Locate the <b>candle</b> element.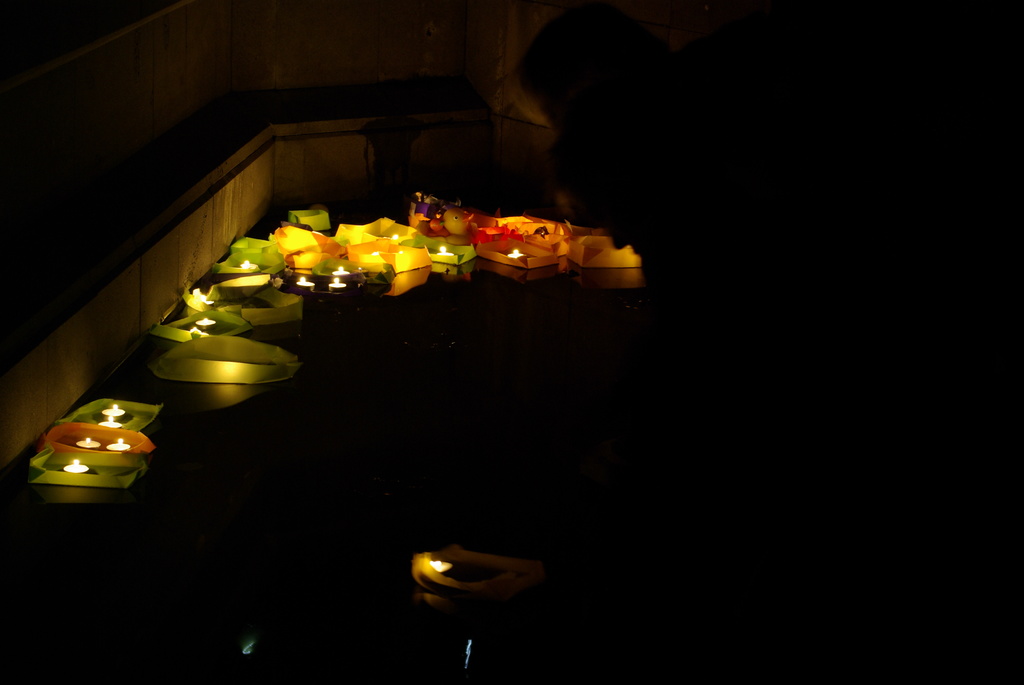
Element bbox: <box>108,441,134,453</box>.
